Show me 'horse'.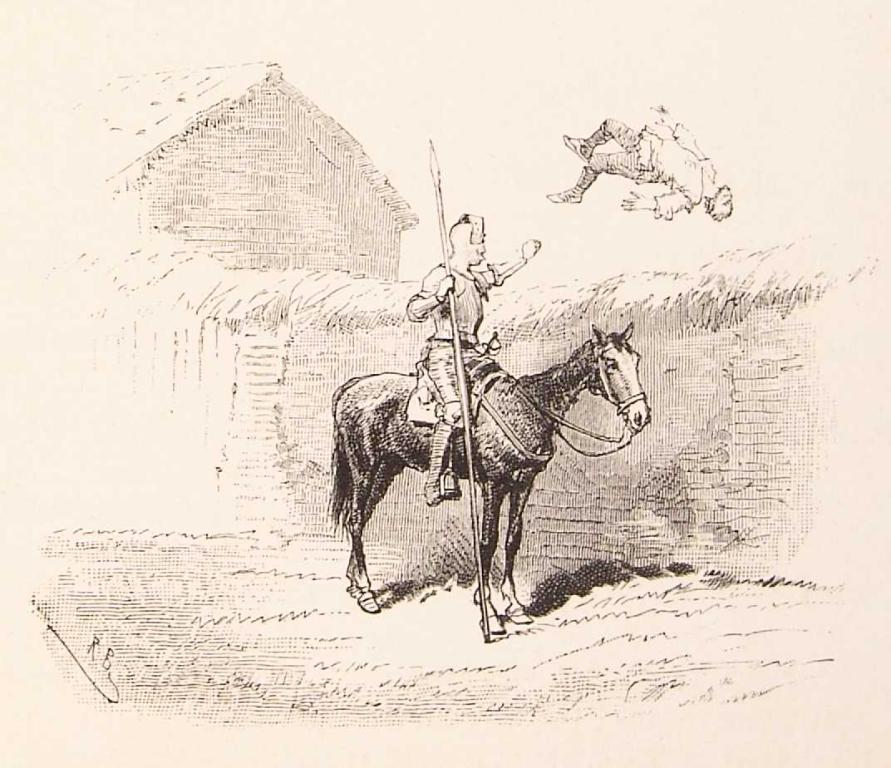
'horse' is here: detection(322, 314, 652, 635).
